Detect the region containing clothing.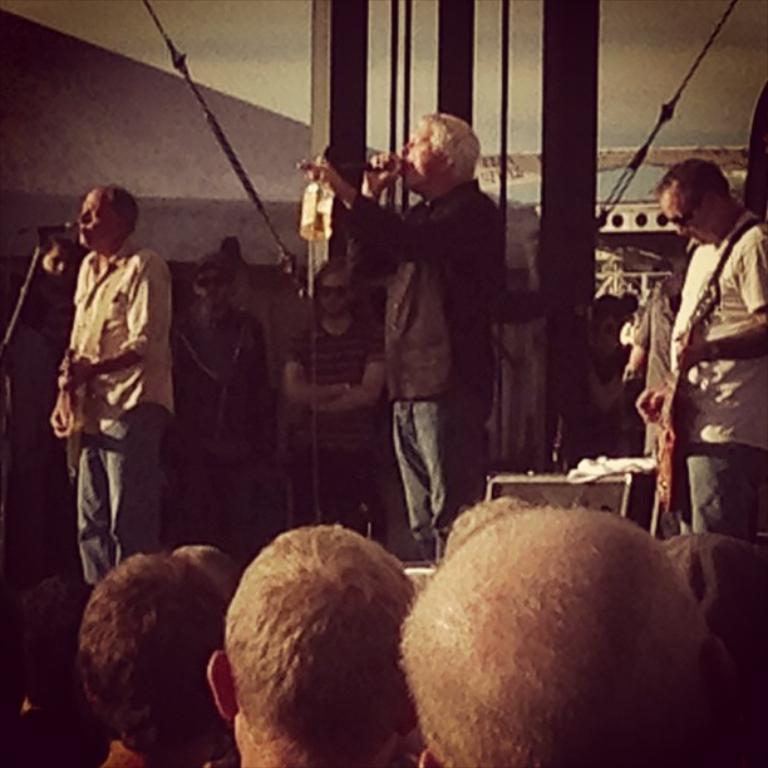
[281,319,390,553].
